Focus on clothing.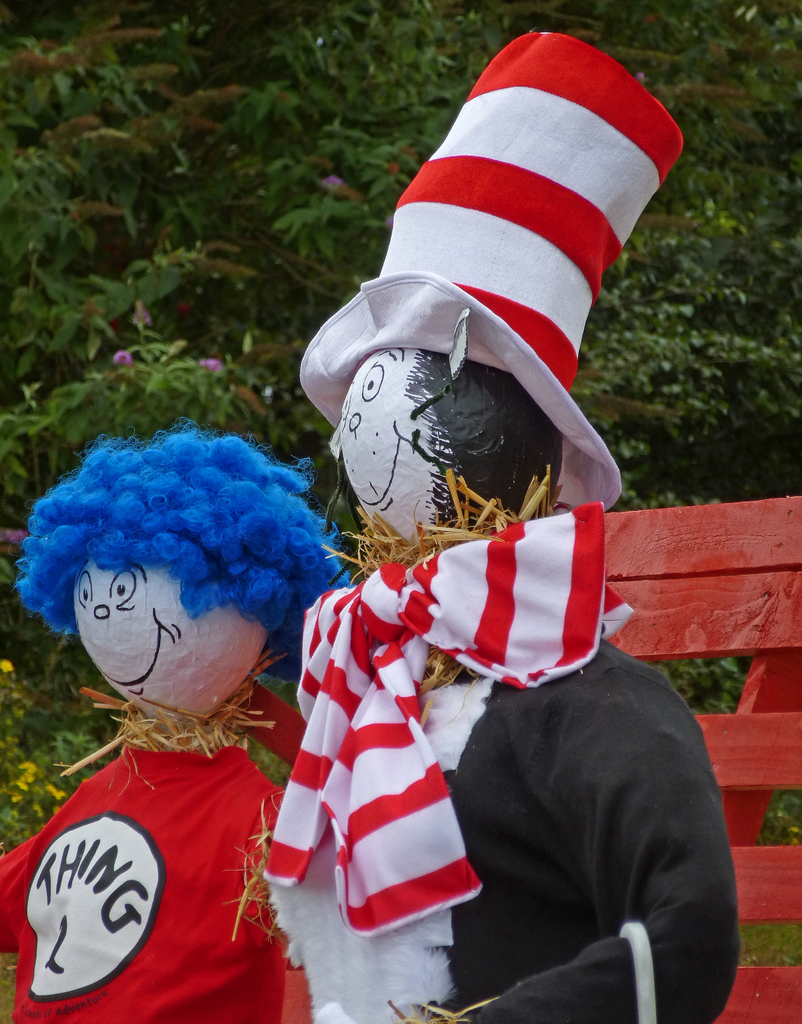
Focused at (x1=0, y1=732, x2=288, y2=1023).
